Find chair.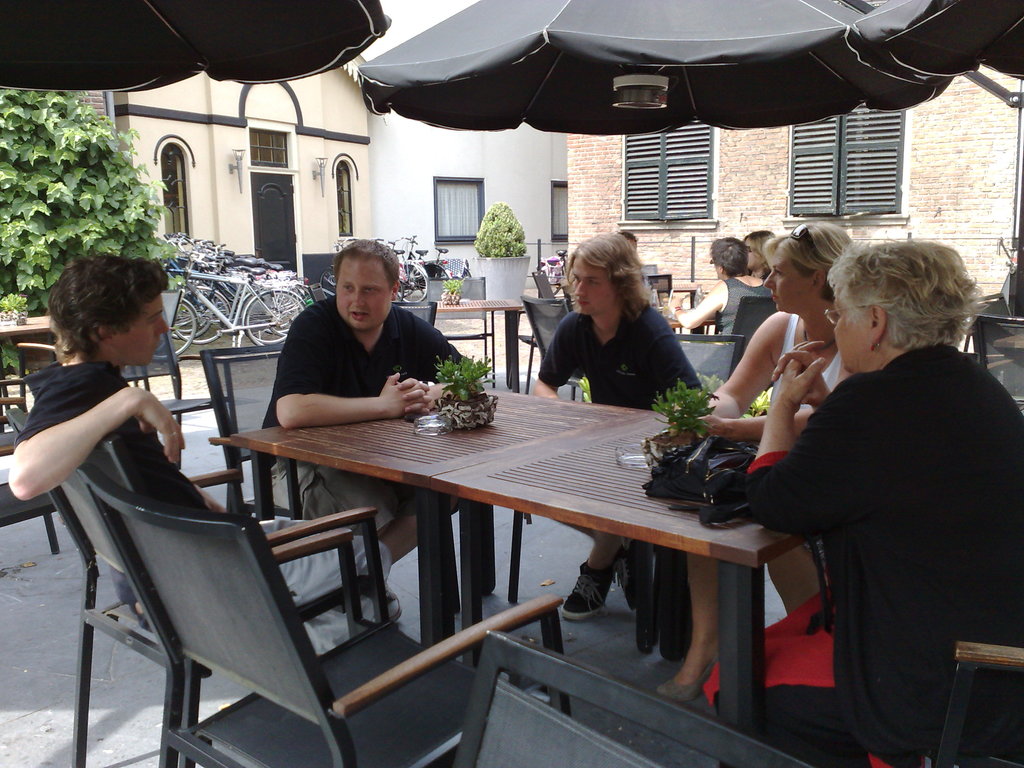
region(124, 318, 186, 420).
